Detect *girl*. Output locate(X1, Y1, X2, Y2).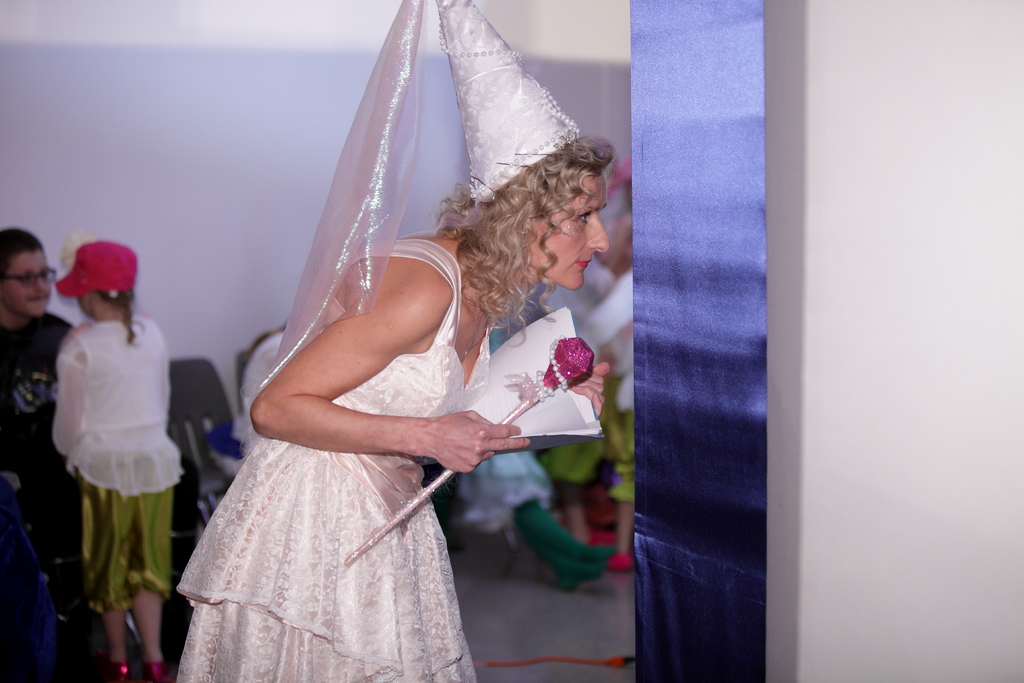
locate(47, 235, 188, 679).
